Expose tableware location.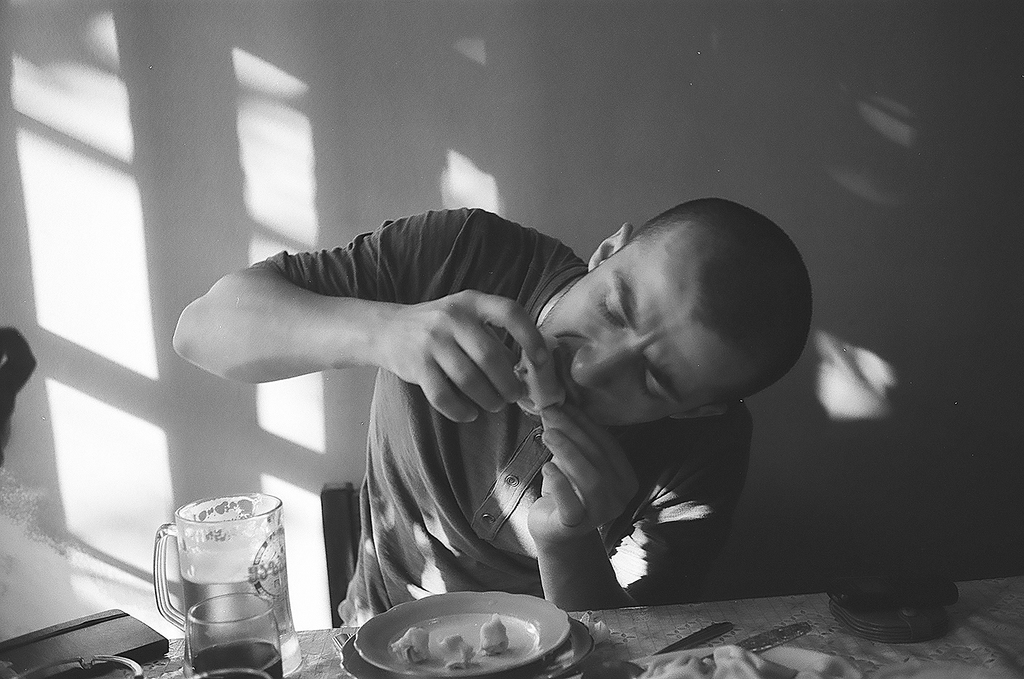
Exposed at bbox(5, 654, 146, 678).
